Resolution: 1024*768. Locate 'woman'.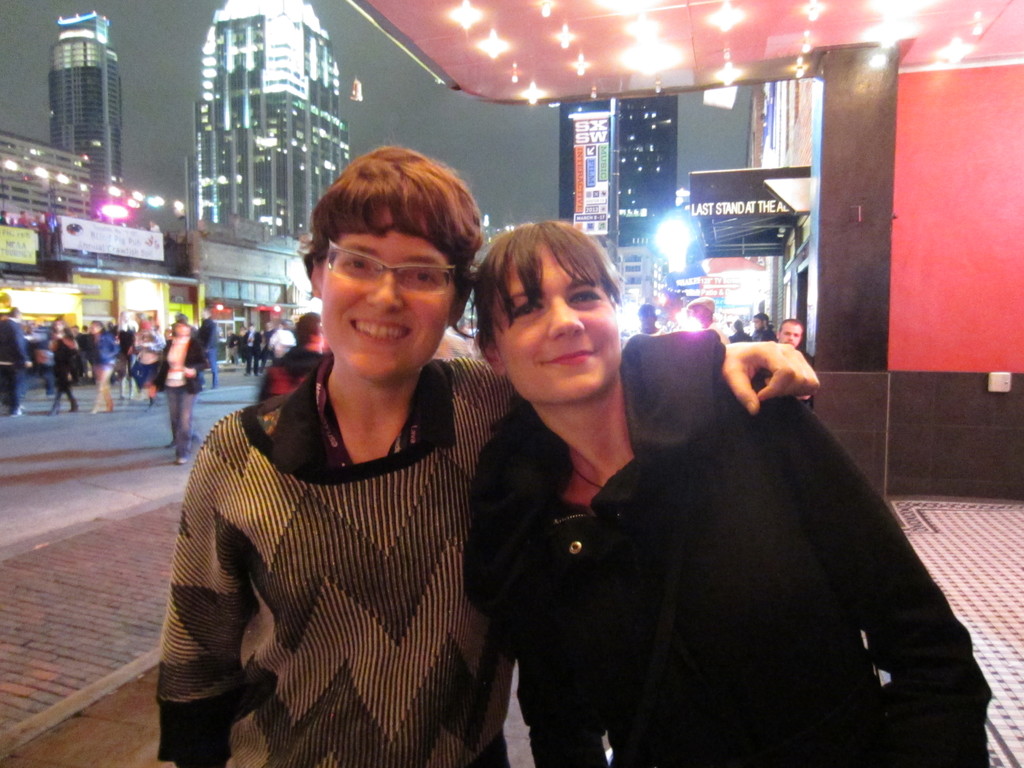
x1=462, y1=210, x2=996, y2=767.
